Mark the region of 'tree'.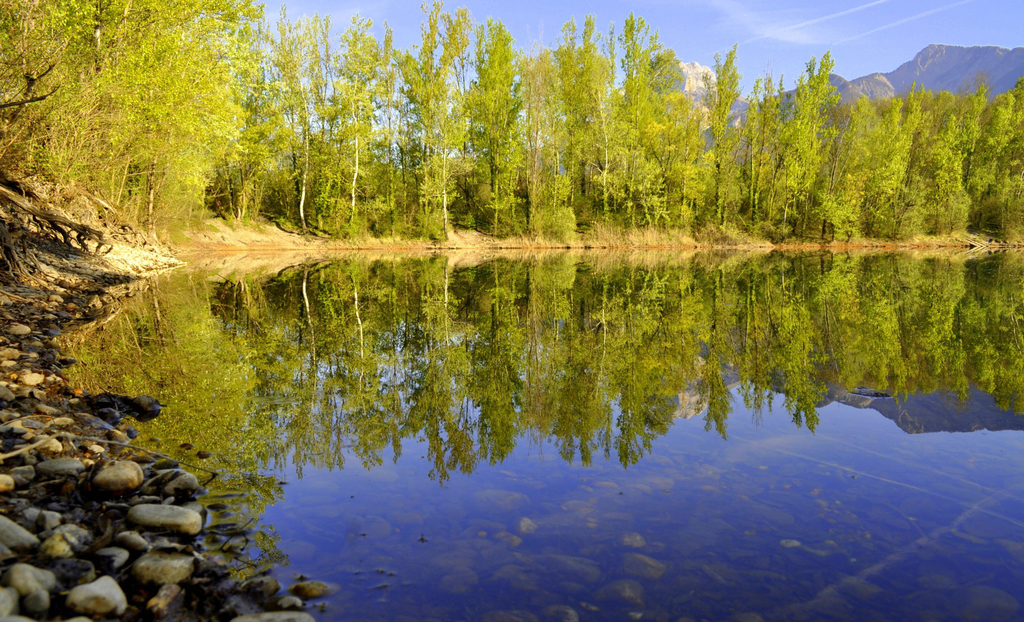
Region: rect(957, 98, 1023, 259).
